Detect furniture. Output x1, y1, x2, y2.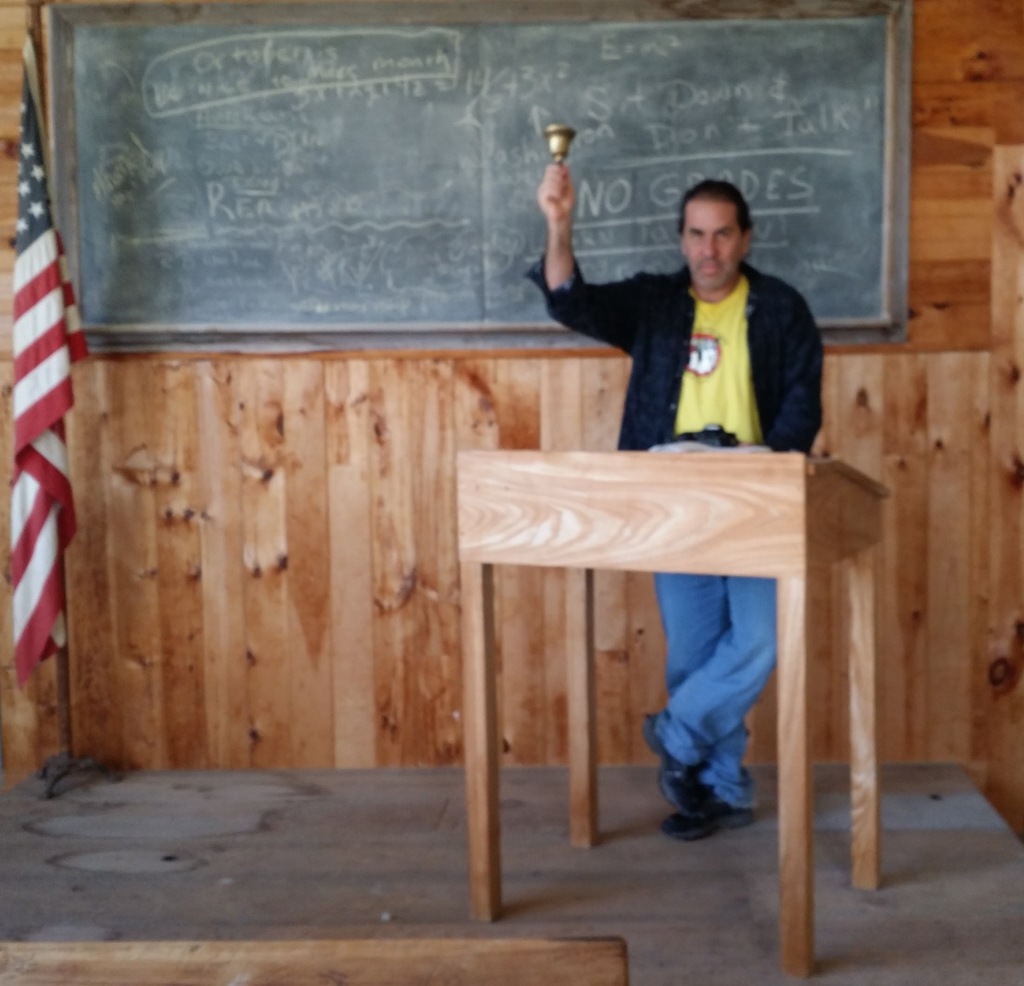
455, 450, 890, 976.
